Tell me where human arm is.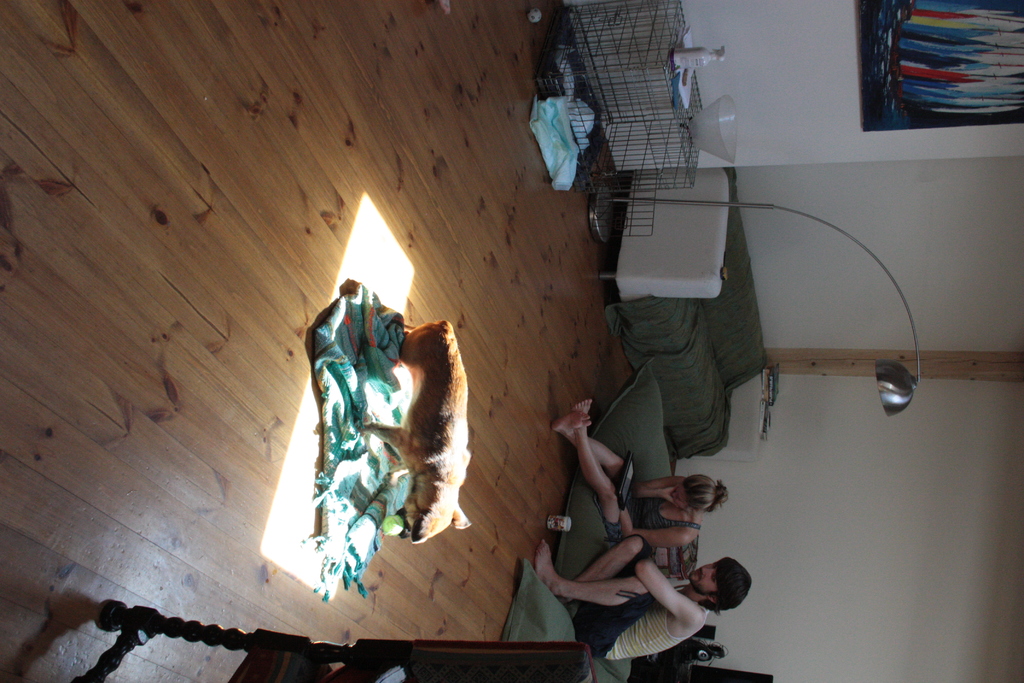
human arm is at locate(616, 498, 698, 541).
